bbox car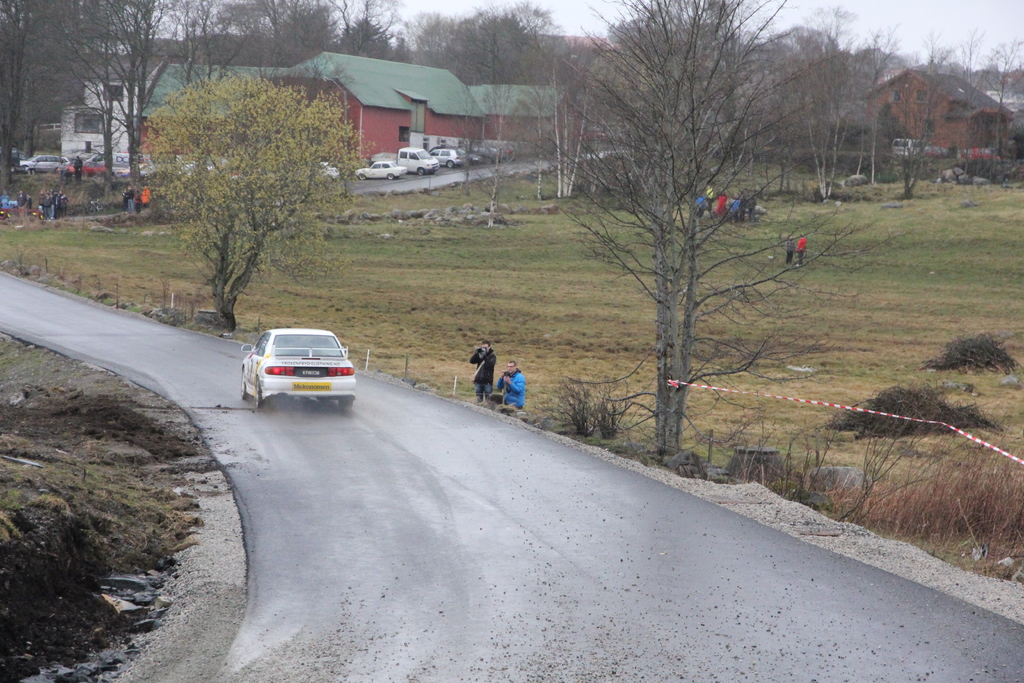
<region>353, 158, 408, 181</region>
